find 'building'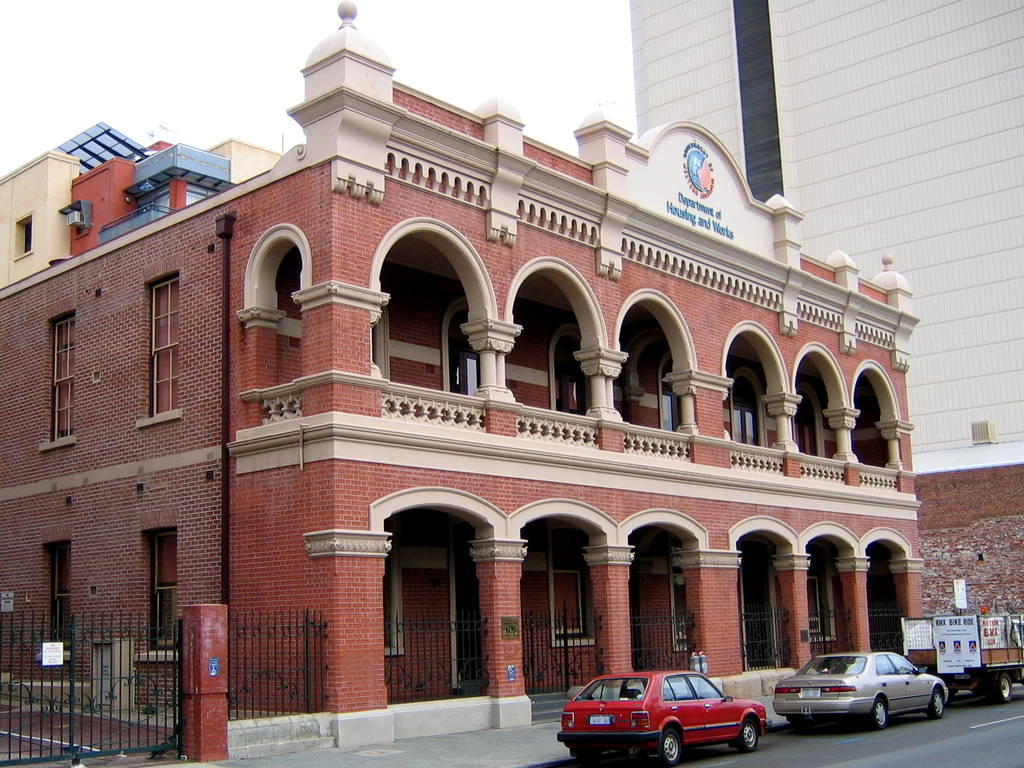
pyautogui.locateOnScreen(0, 0, 922, 750)
